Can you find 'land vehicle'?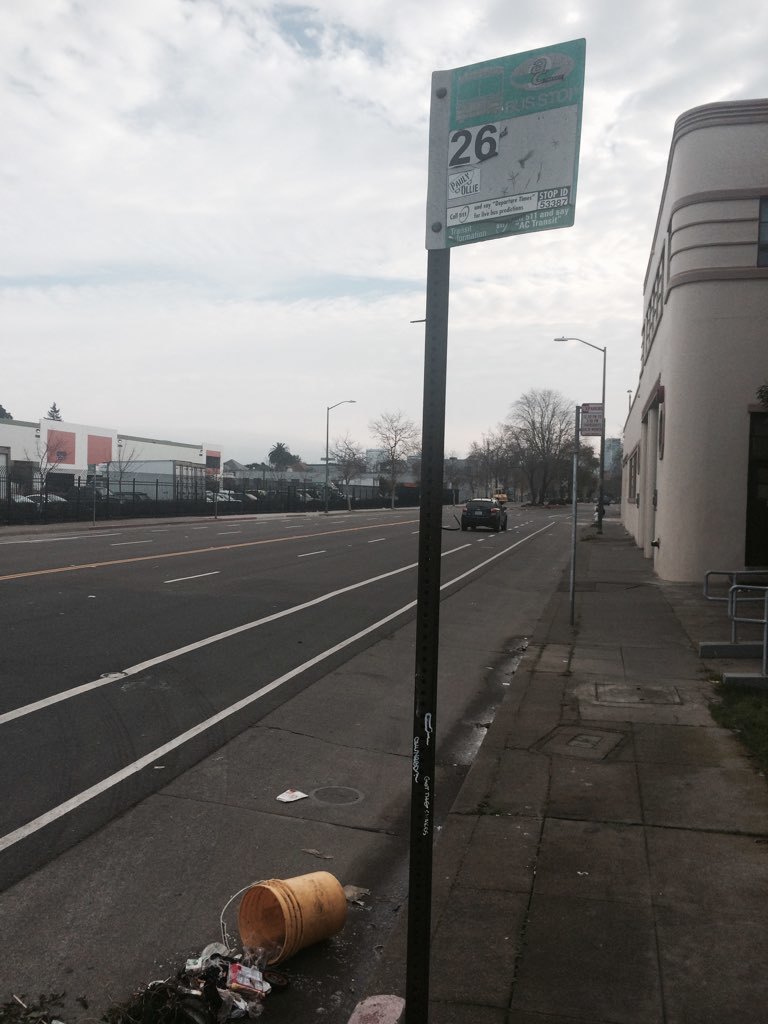
Yes, bounding box: 460, 496, 509, 530.
